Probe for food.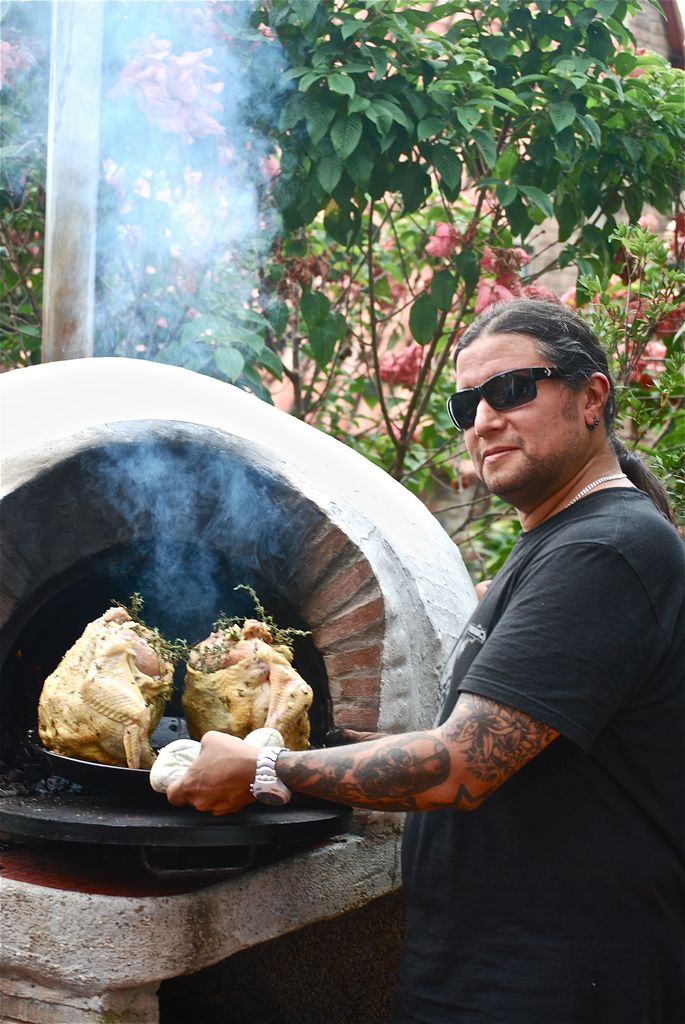
Probe result: 182:620:317:744.
